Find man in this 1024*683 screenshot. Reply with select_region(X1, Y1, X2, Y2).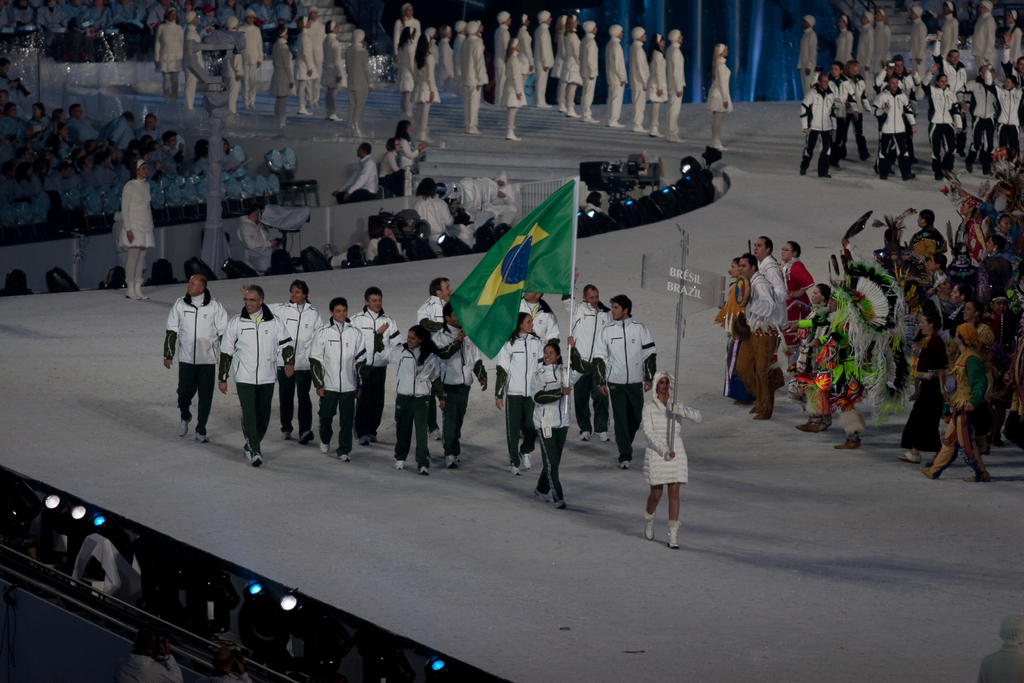
select_region(163, 276, 230, 443).
